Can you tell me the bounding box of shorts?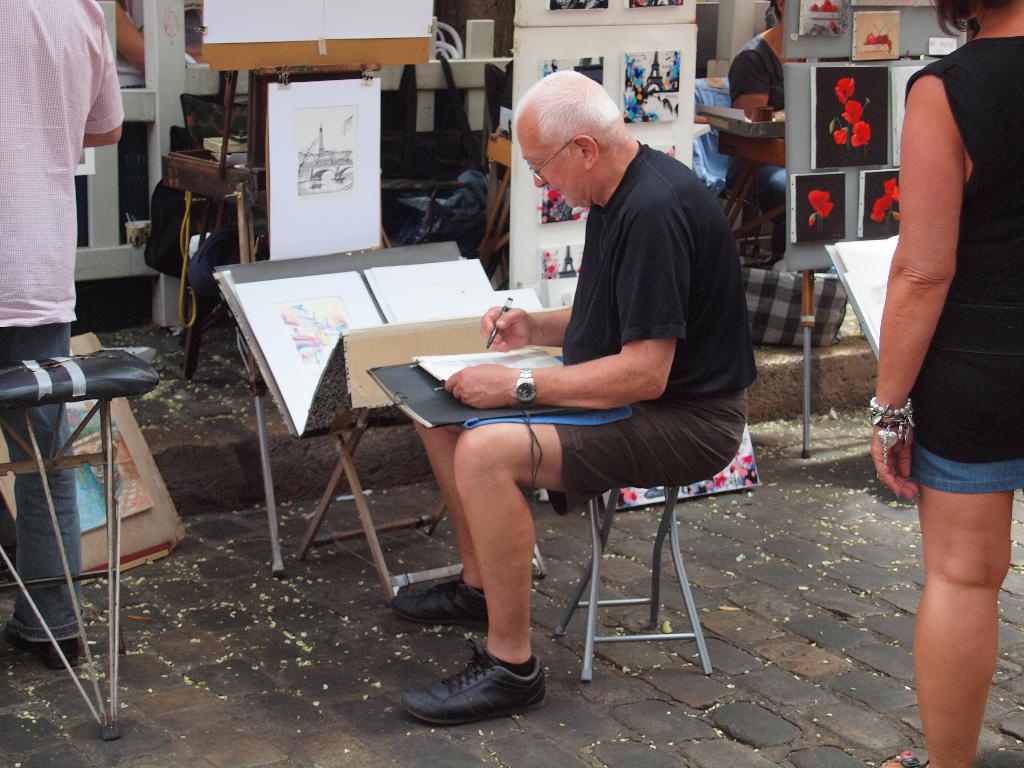
[911,444,1023,490].
